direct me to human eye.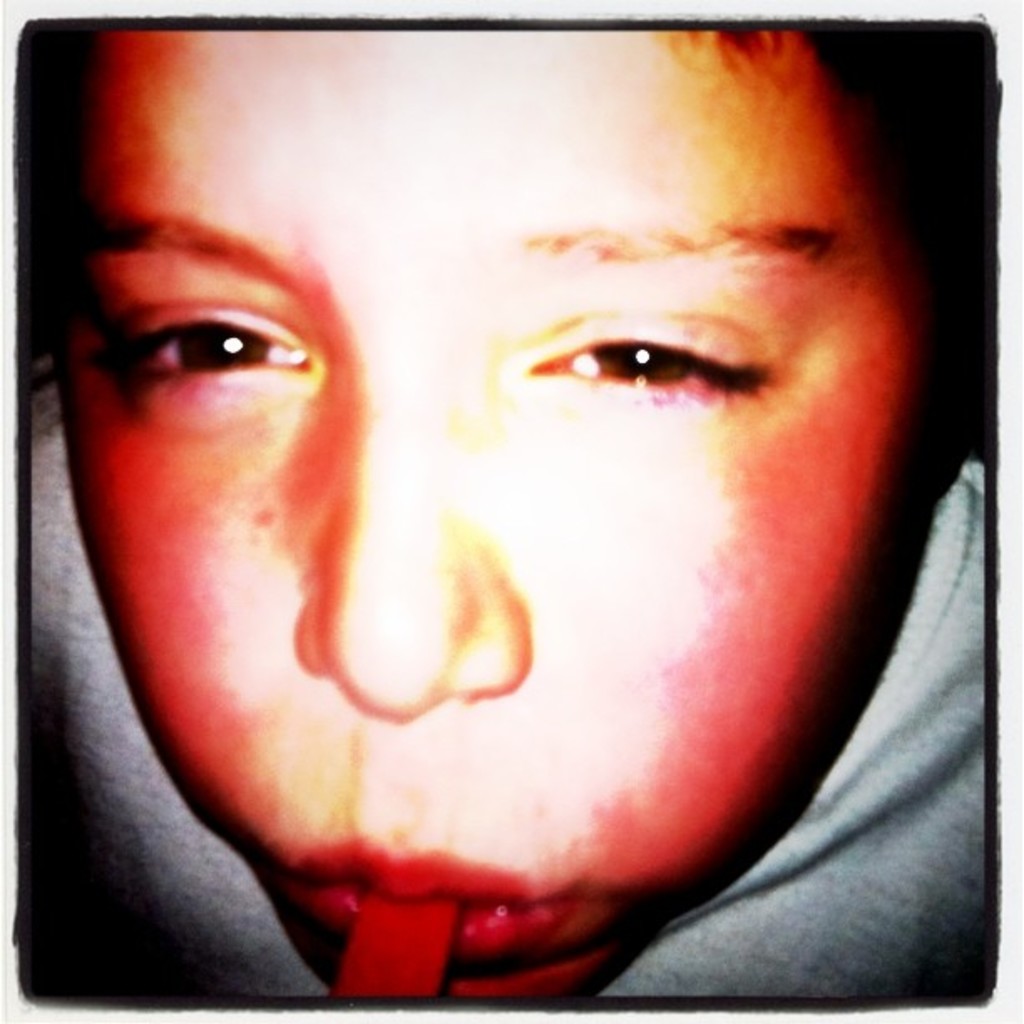
Direction: {"left": 514, "top": 286, "right": 780, "bottom": 425}.
